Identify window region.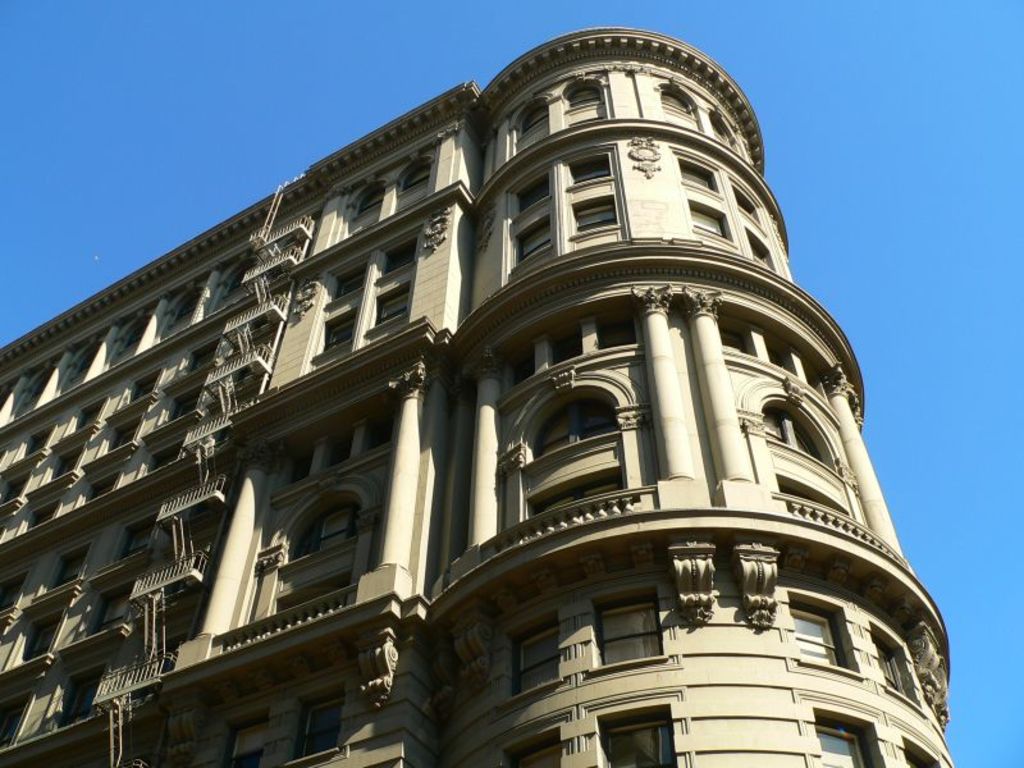
Region: pyautogui.locateOnScreen(166, 294, 204, 335).
